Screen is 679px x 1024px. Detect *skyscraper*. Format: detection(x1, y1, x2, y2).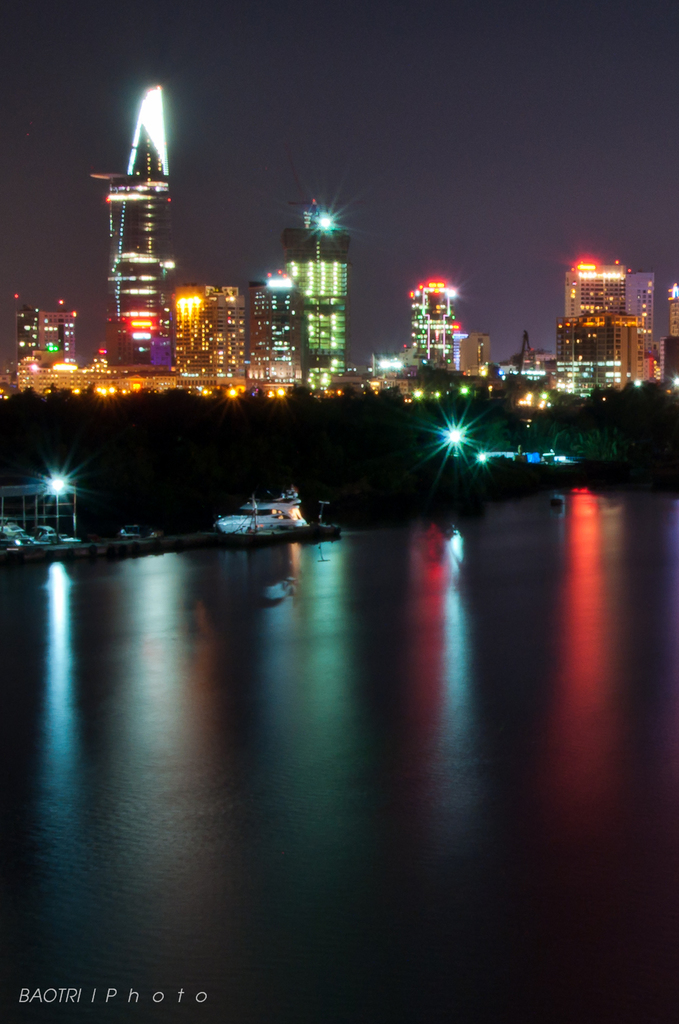
detection(172, 291, 242, 389).
